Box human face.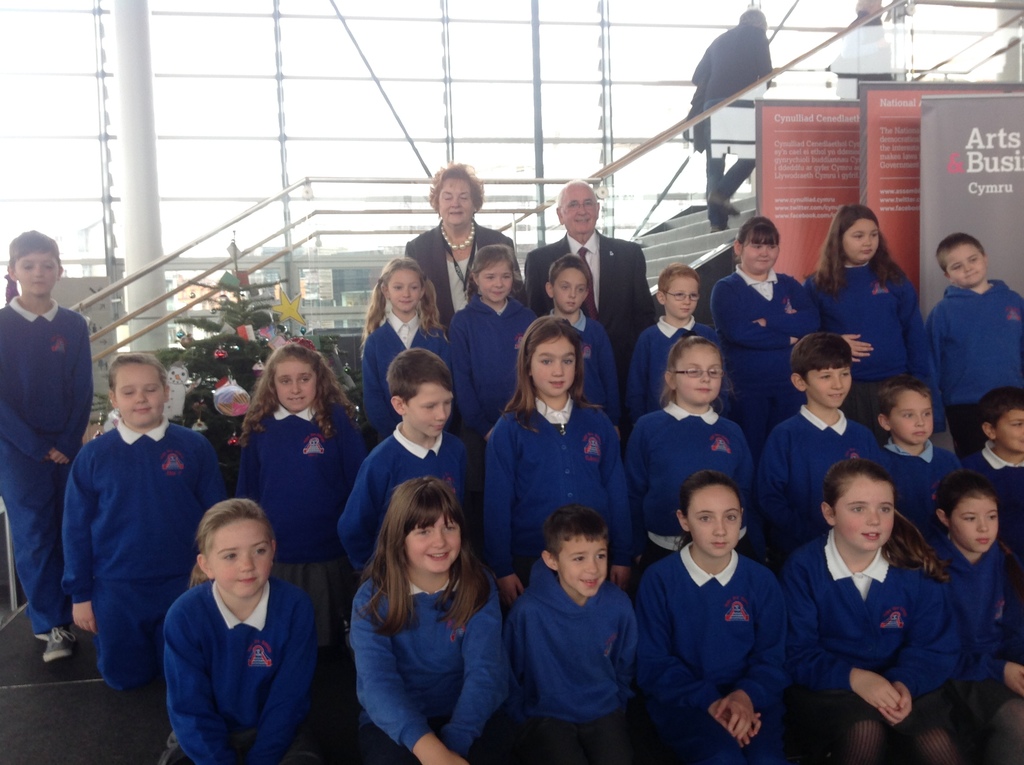
(left=439, top=182, right=479, bottom=225).
